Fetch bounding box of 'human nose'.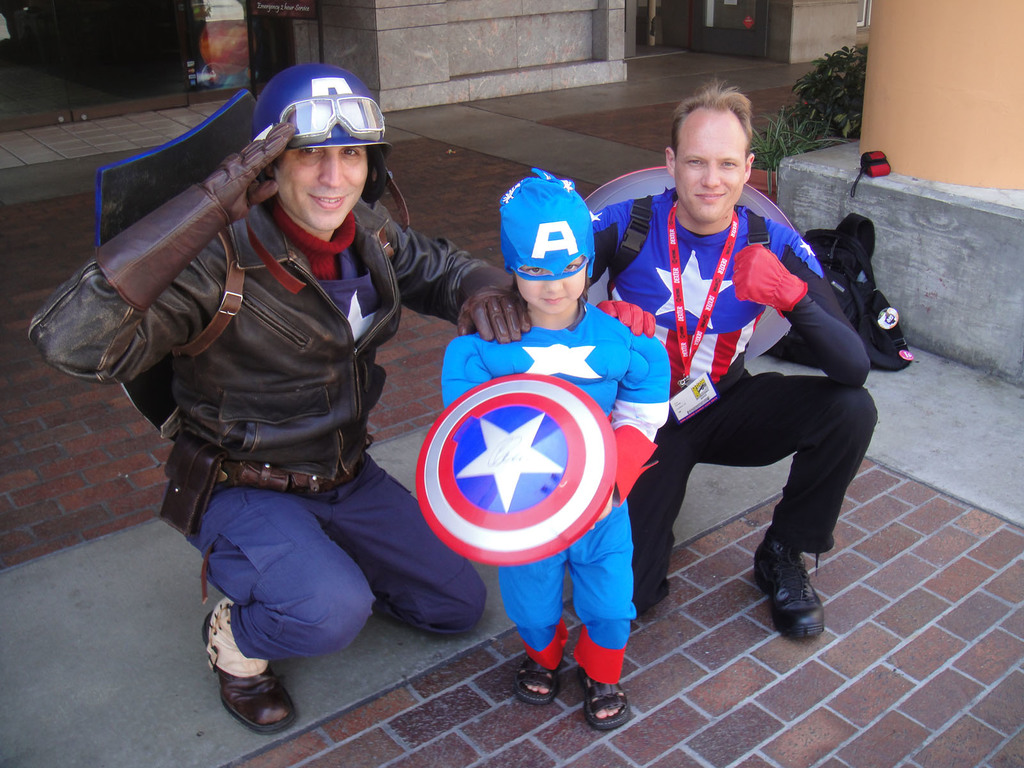
Bbox: (543,273,562,291).
